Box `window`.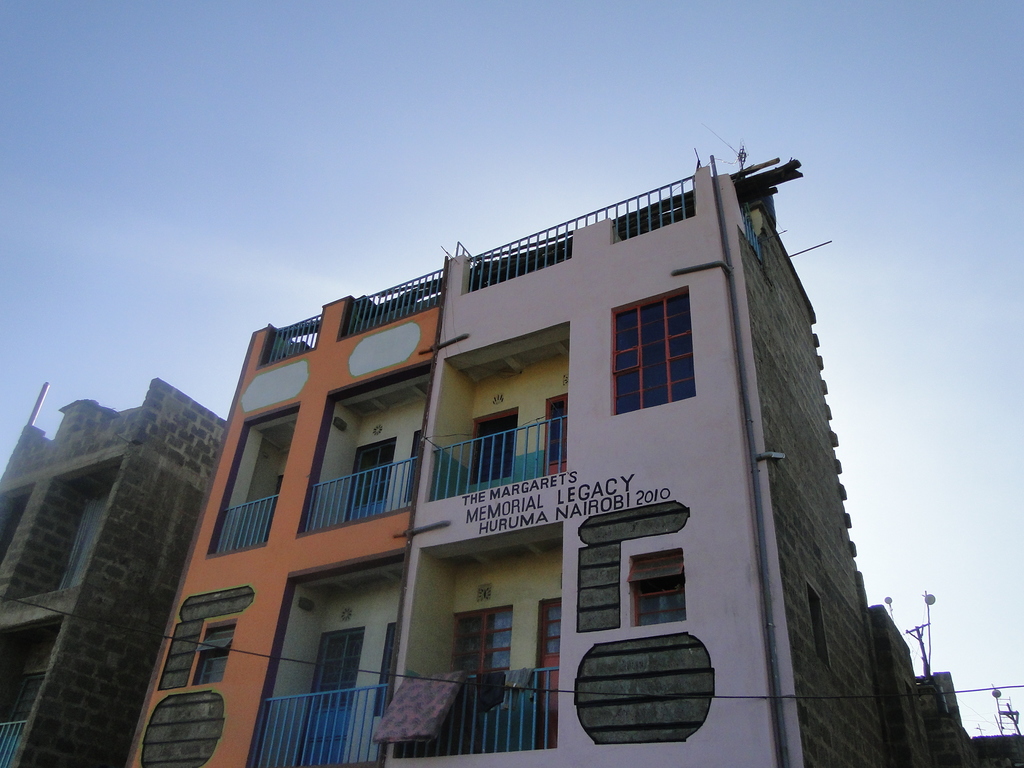
[left=617, top=292, right=696, bottom=420].
